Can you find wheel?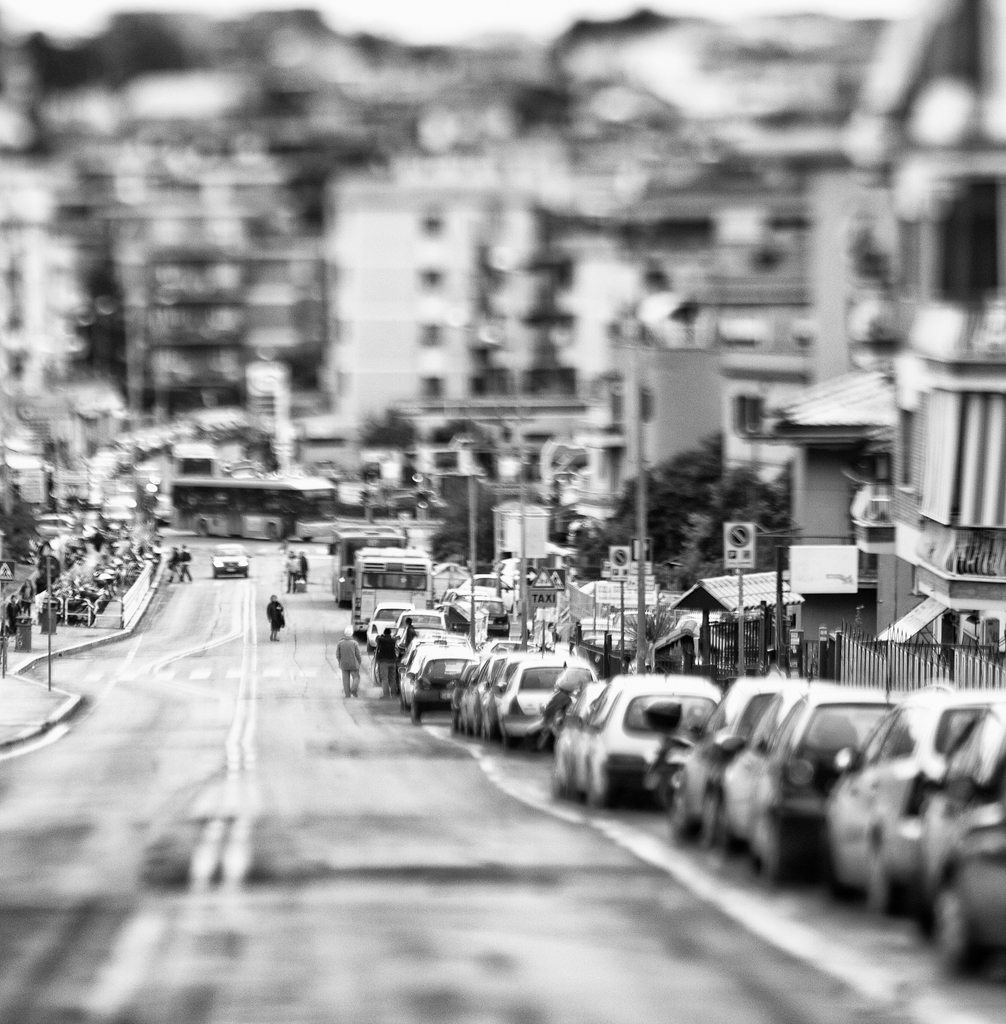
Yes, bounding box: <box>929,888,978,966</box>.
